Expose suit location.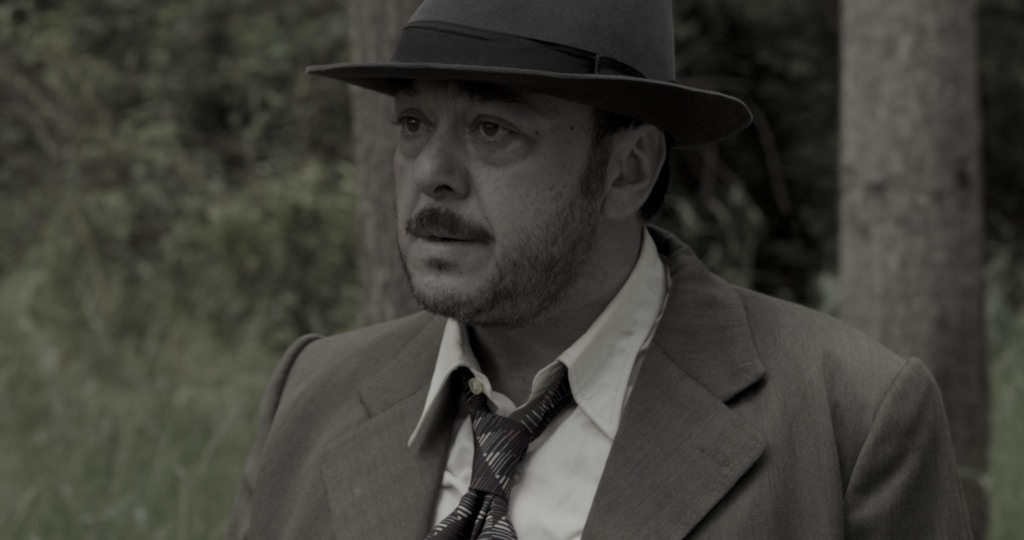
Exposed at {"left": 199, "top": 72, "right": 851, "bottom": 513}.
